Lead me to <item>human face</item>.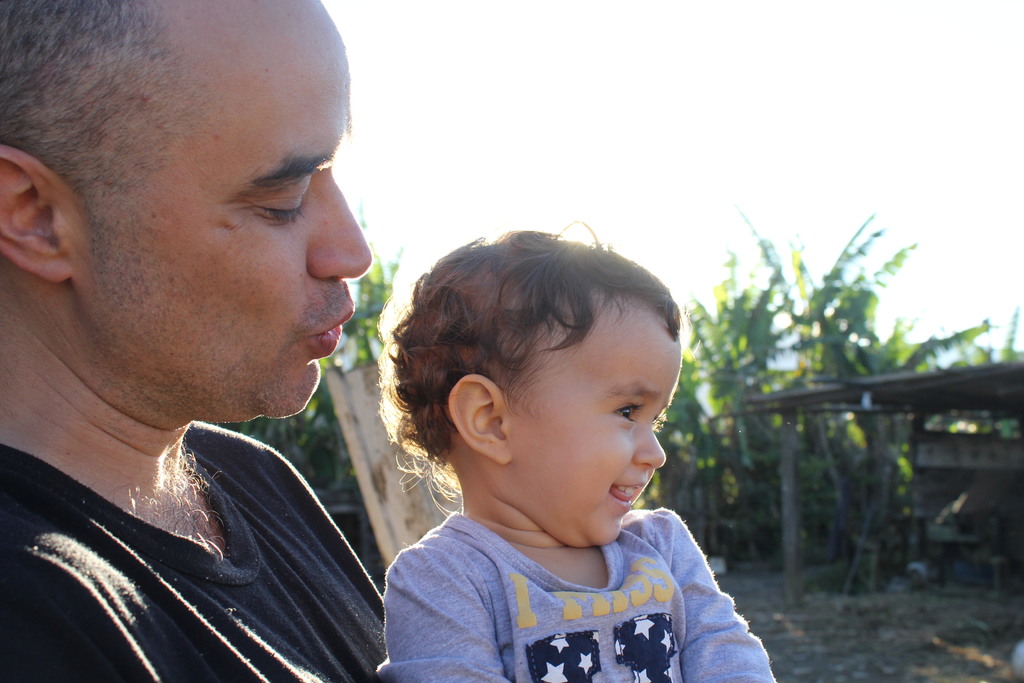
Lead to 81:3:374:419.
